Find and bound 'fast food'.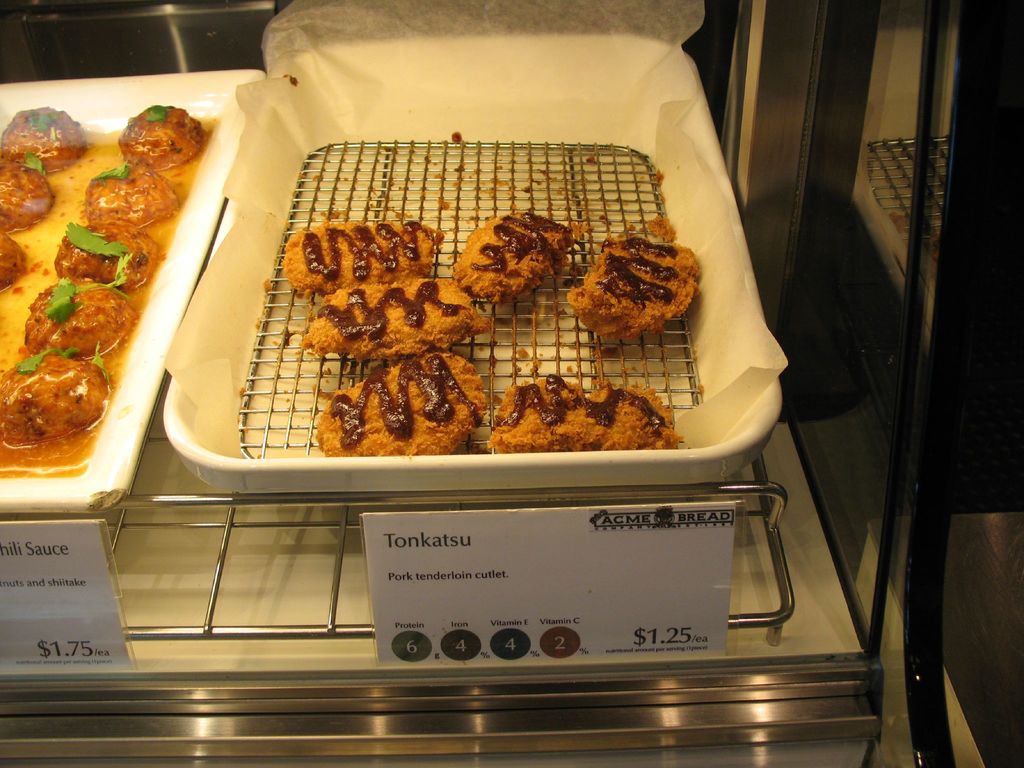
Bound: [0,108,83,170].
